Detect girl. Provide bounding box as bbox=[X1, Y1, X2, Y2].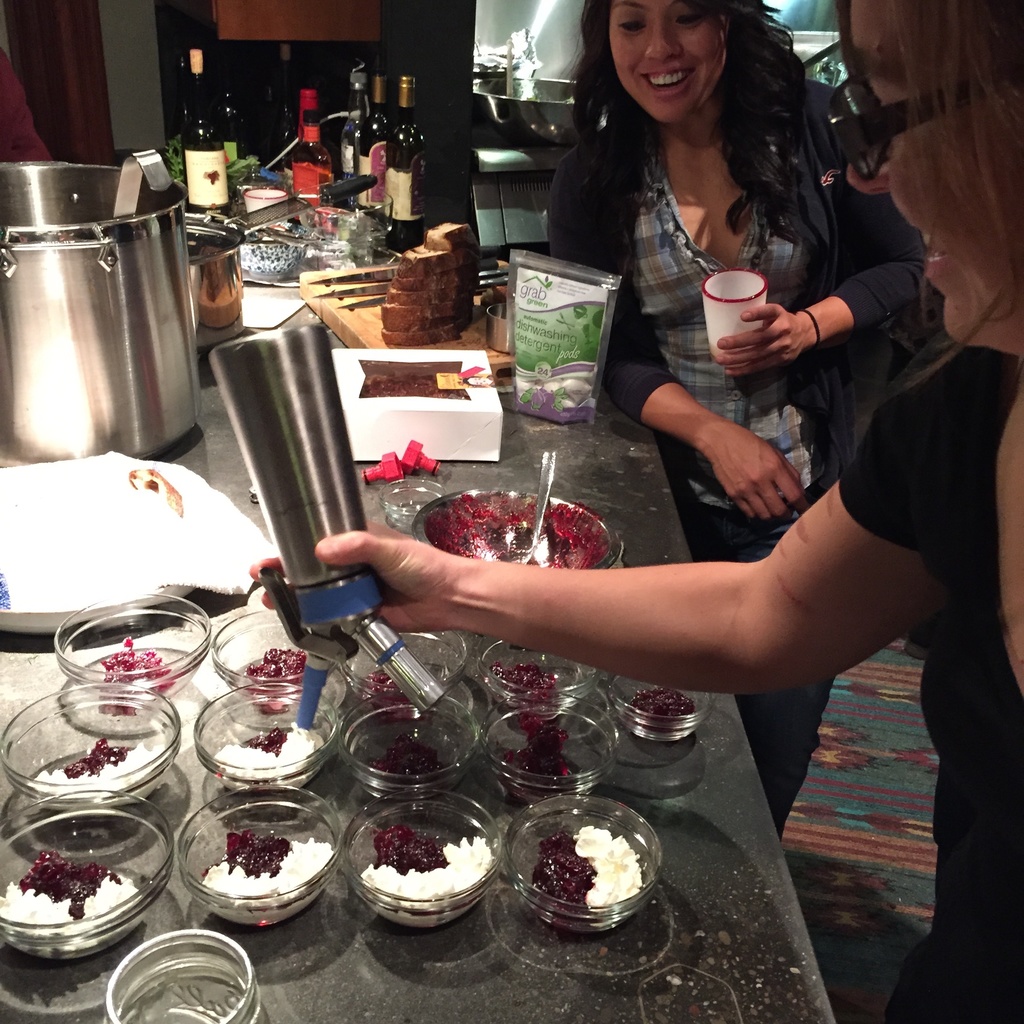
bbox=[544, 0, 948, 841].
